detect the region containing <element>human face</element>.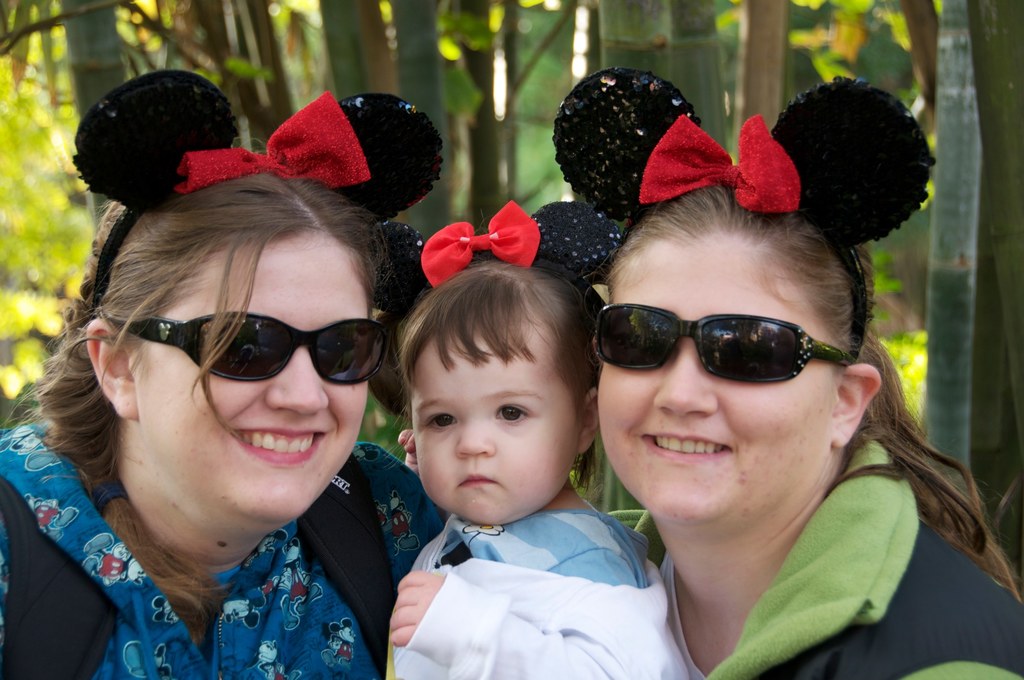
(x1=412, y1=323, x2=582, y2=525).
